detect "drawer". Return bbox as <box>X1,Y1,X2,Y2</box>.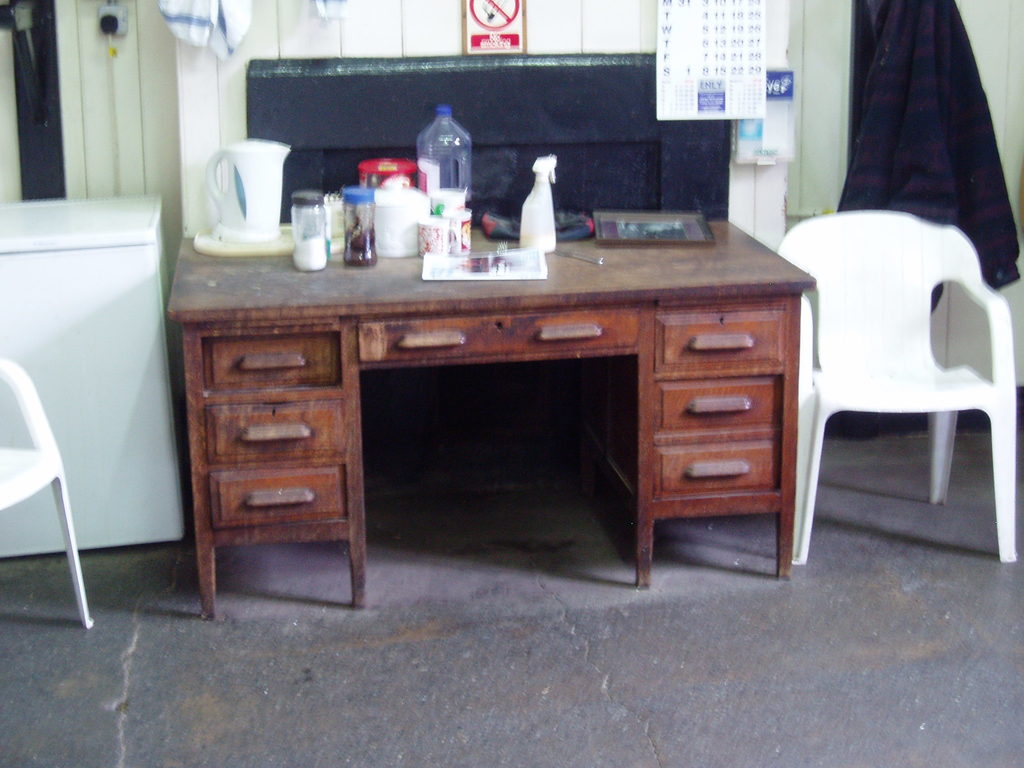
<box>207,466,346,531</box>.
